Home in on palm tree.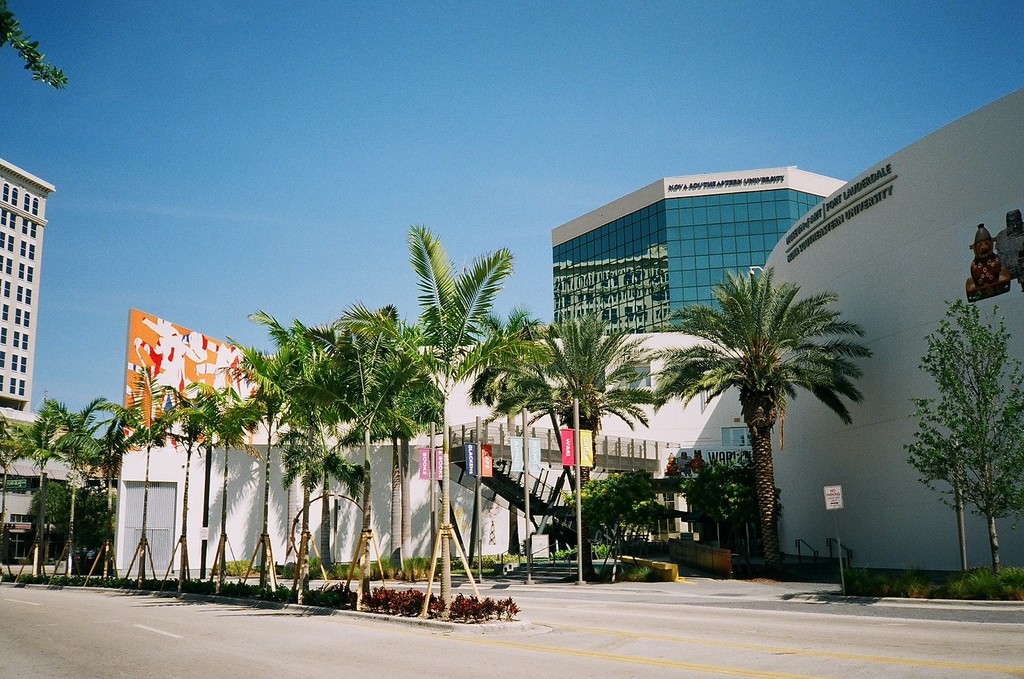
Homed in at 477,246,629,570.
